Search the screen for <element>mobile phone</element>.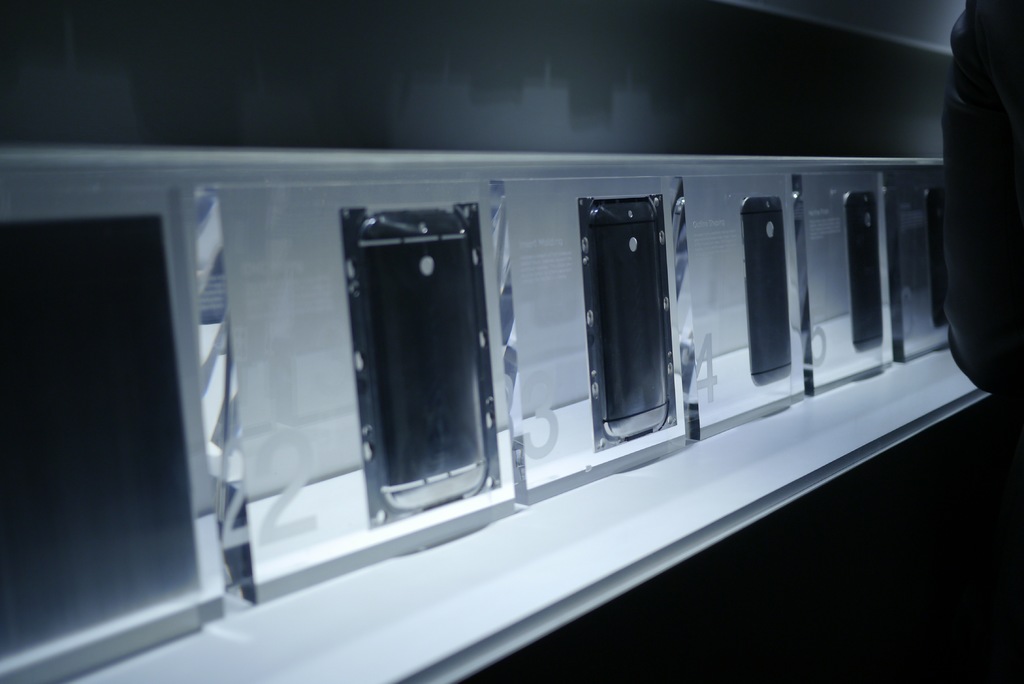
Found at [922, 186, 950, 327].
